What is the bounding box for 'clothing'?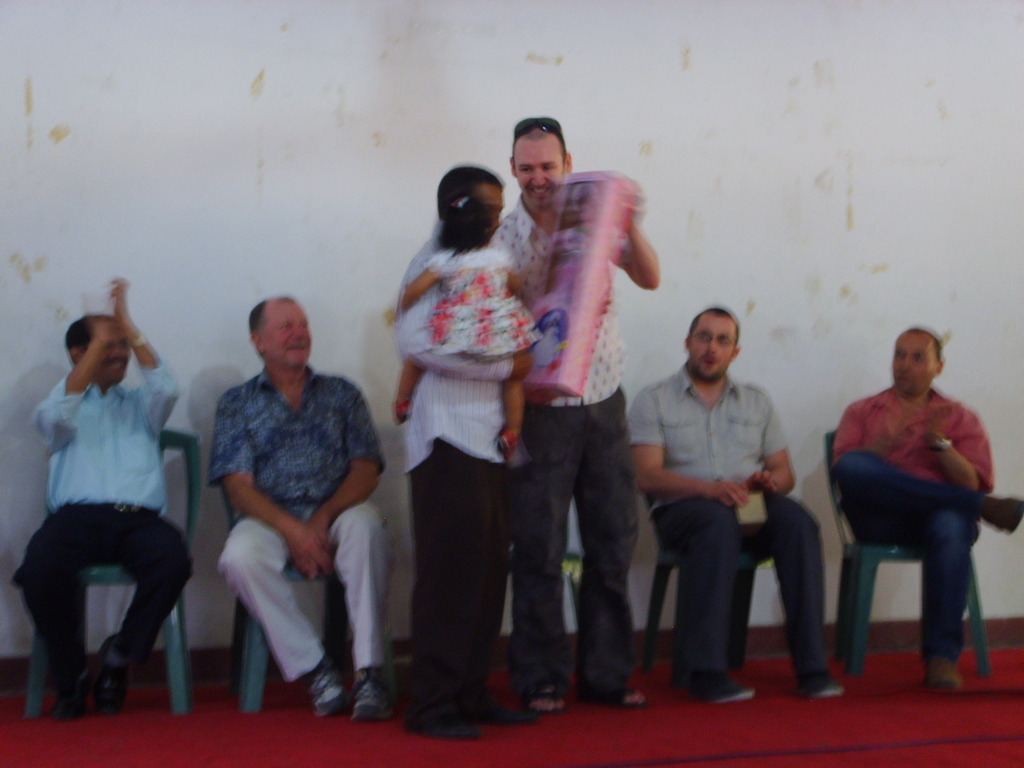
Rect(29, 361, 182, 513).
